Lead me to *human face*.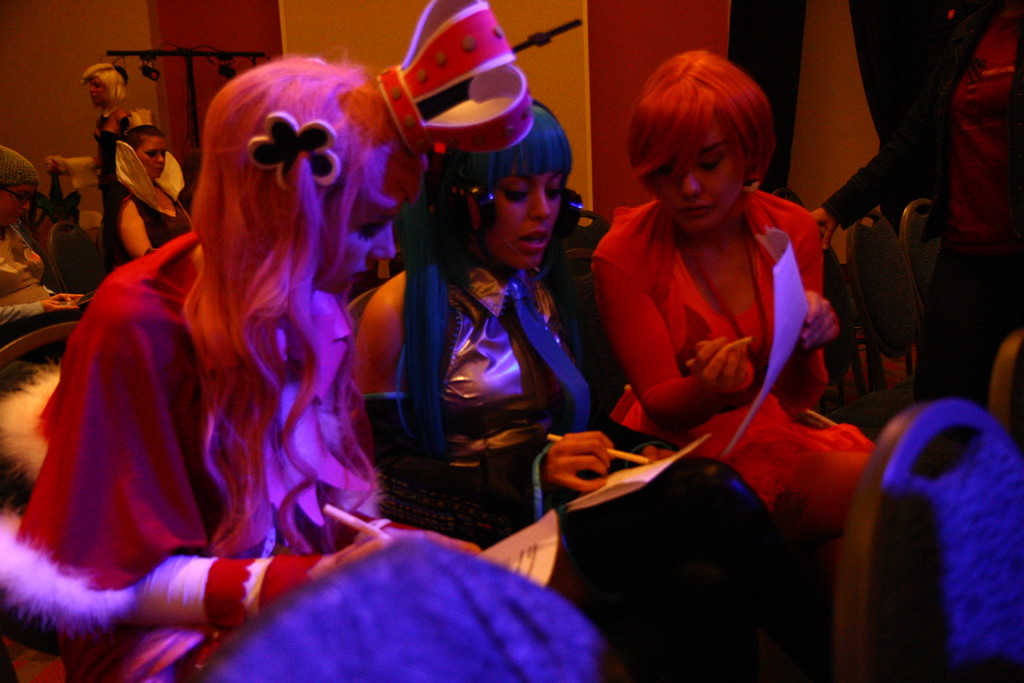
Lead to bbox=(646, 115, 740, 233).
